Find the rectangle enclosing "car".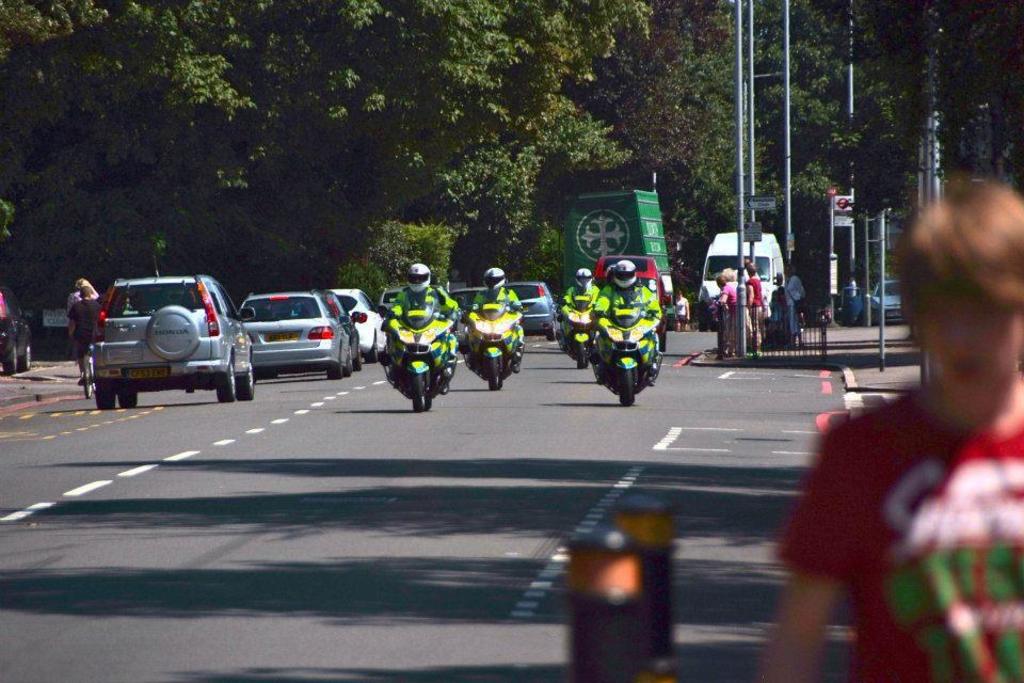
crop(867, 275, 902, 323).
